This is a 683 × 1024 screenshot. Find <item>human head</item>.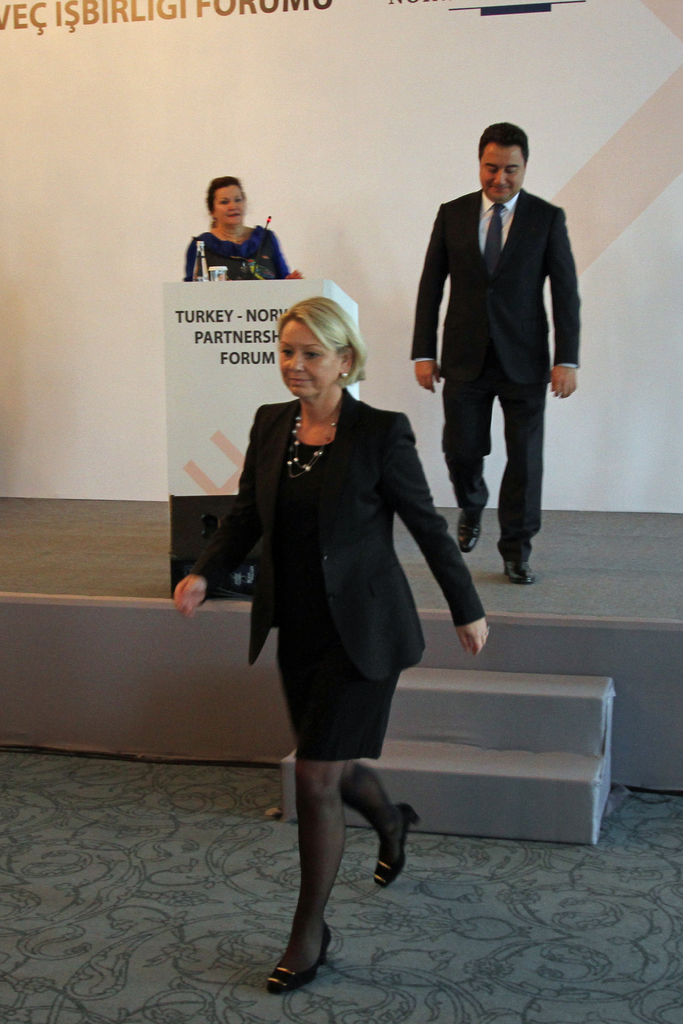
Bounding box: locate(274, 291, 372, 401).
